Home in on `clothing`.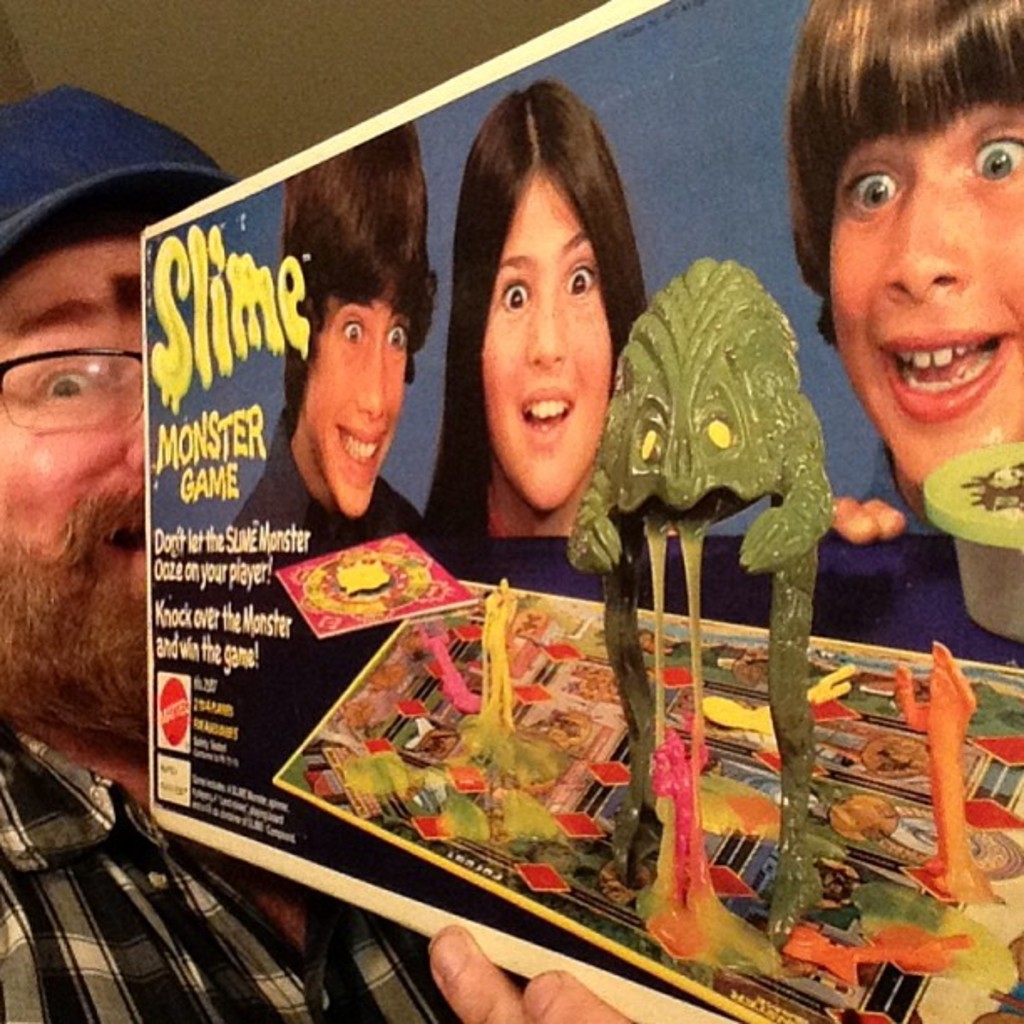
Homed in at x1=0 y1=730 x2=524 y2=1022.
